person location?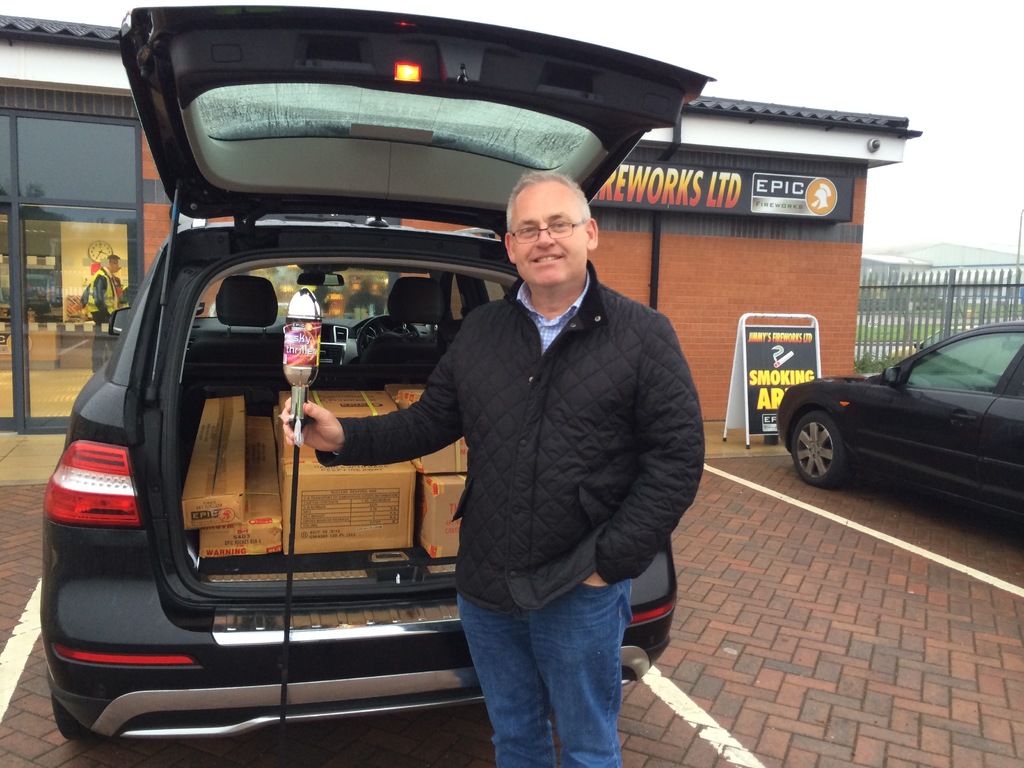
404/120/705/767
